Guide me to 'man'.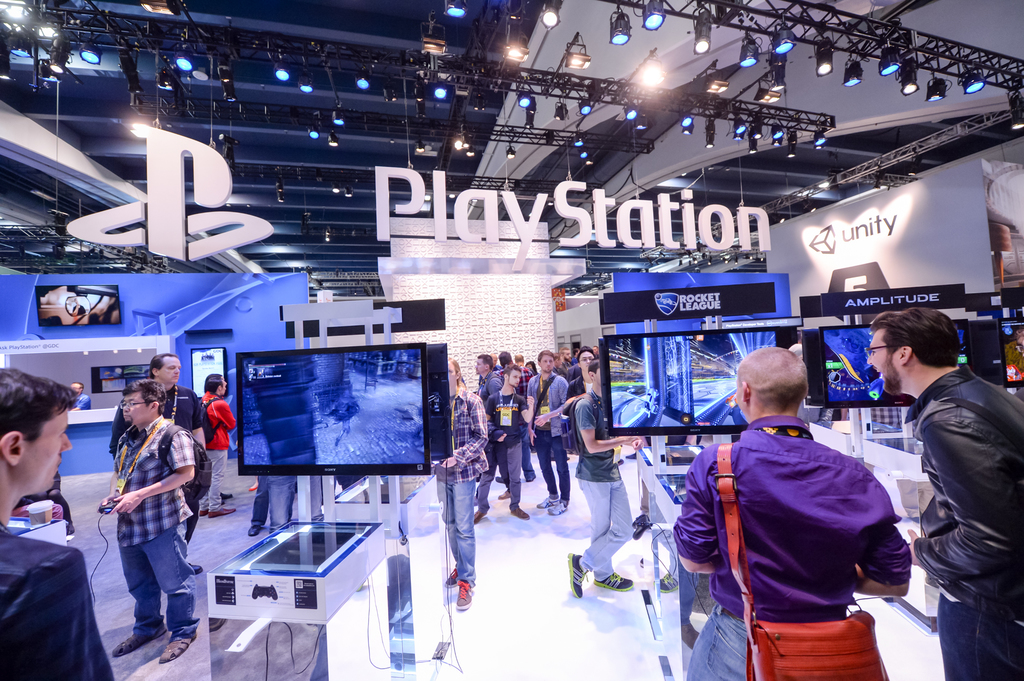
Guidance: crop(69, 381, 88, 412).
